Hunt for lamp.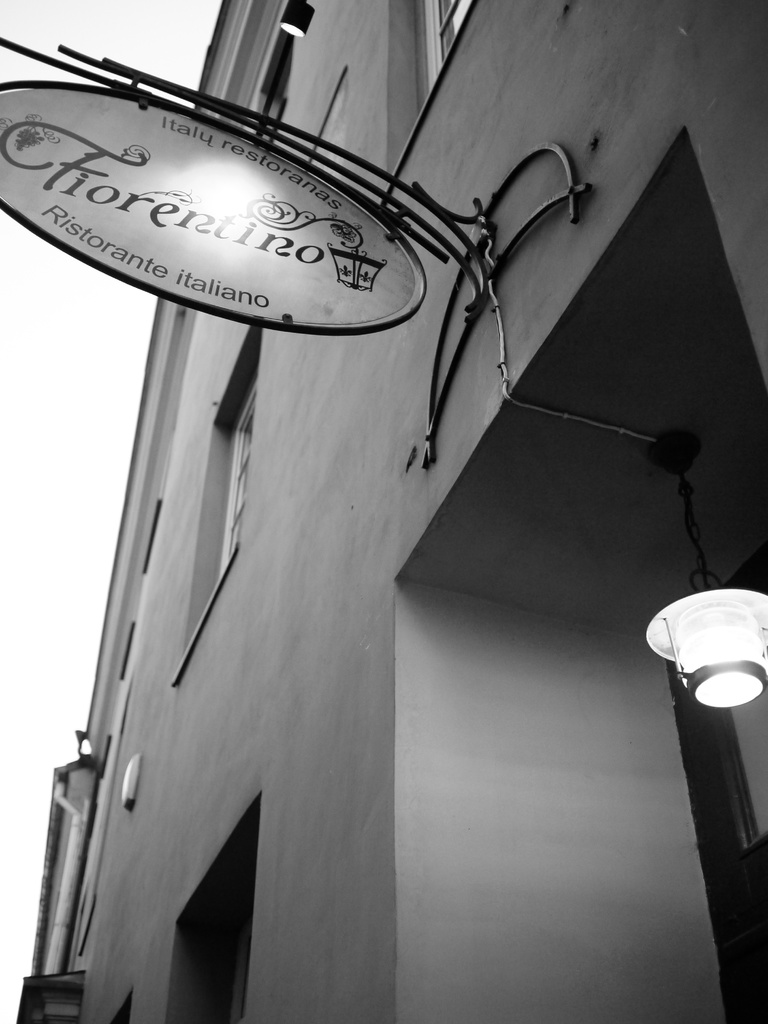
Hunted down at {"x1": 122, "y1": 751, "x2": 141, "y2": 815}.
